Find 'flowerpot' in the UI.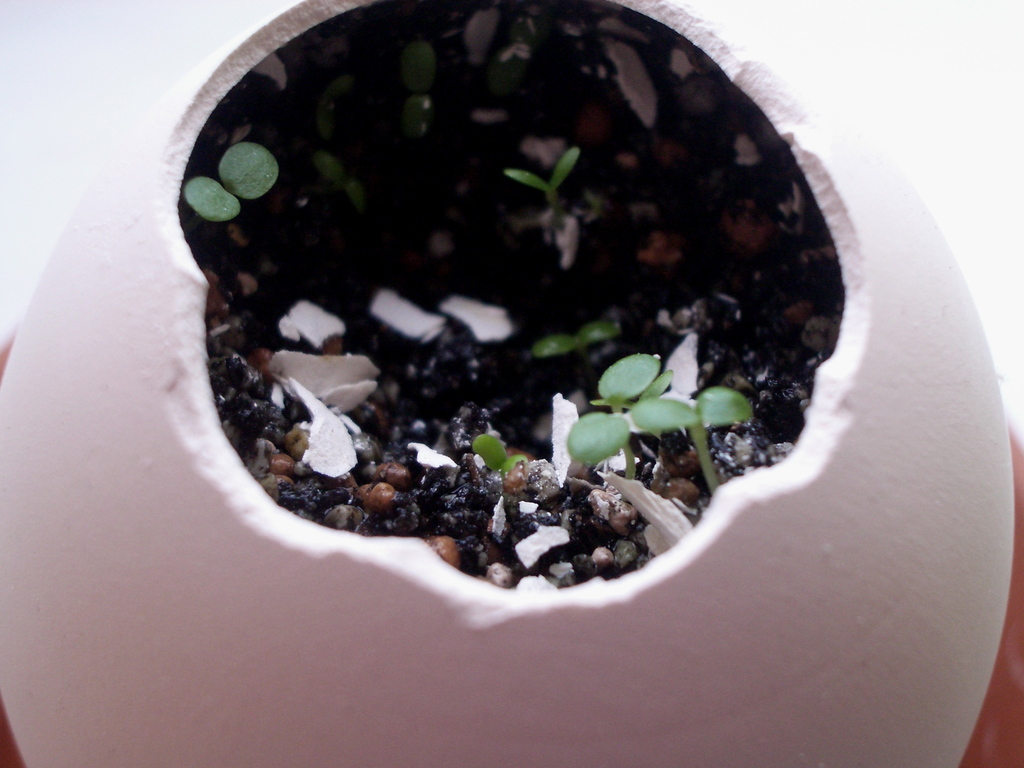
UI element at select_region(0, 0, 1014, 767).
